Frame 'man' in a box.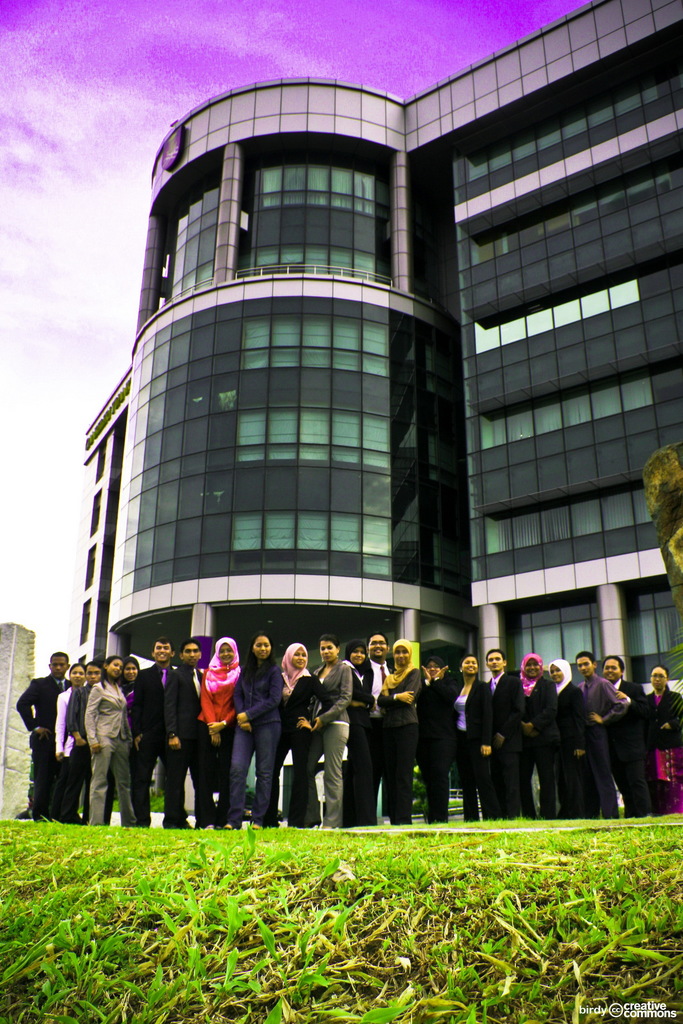
region(162, 648, 211, 825).
